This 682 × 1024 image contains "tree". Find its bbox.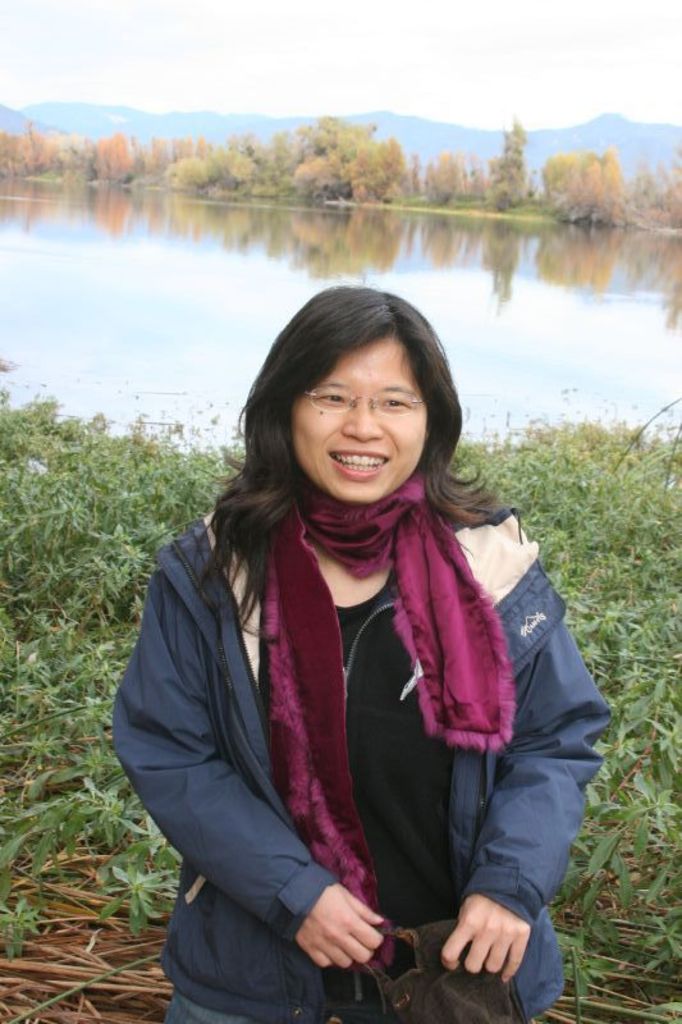
(x1=486, y1=129, x2=521, y2=209).
